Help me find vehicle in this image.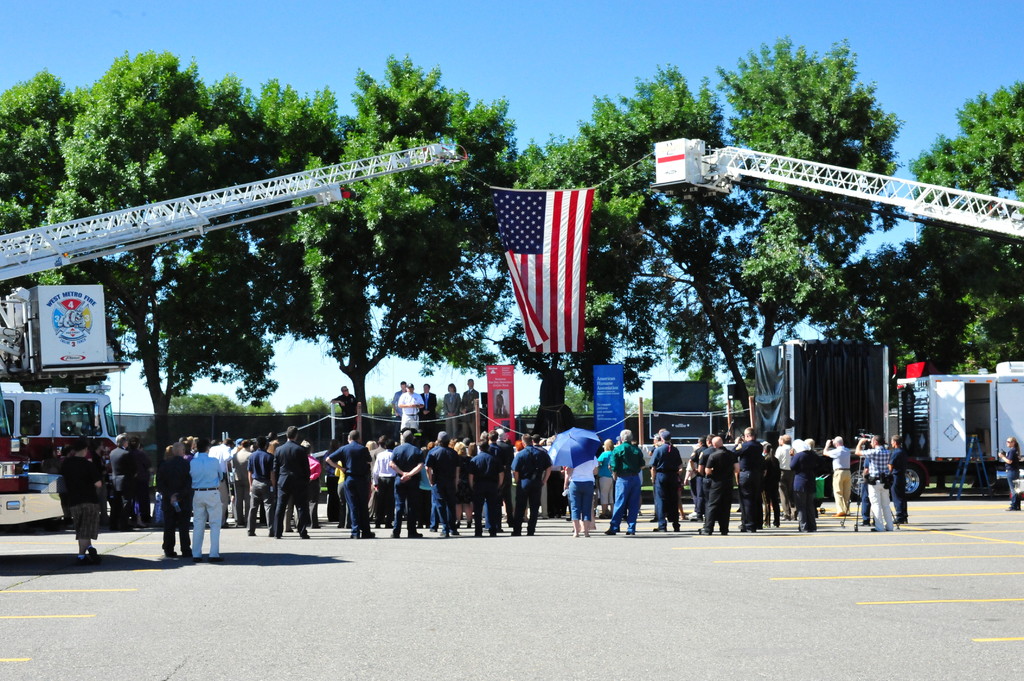
Found it: <bbox>897, 355, 1023, 497</bbox>.
